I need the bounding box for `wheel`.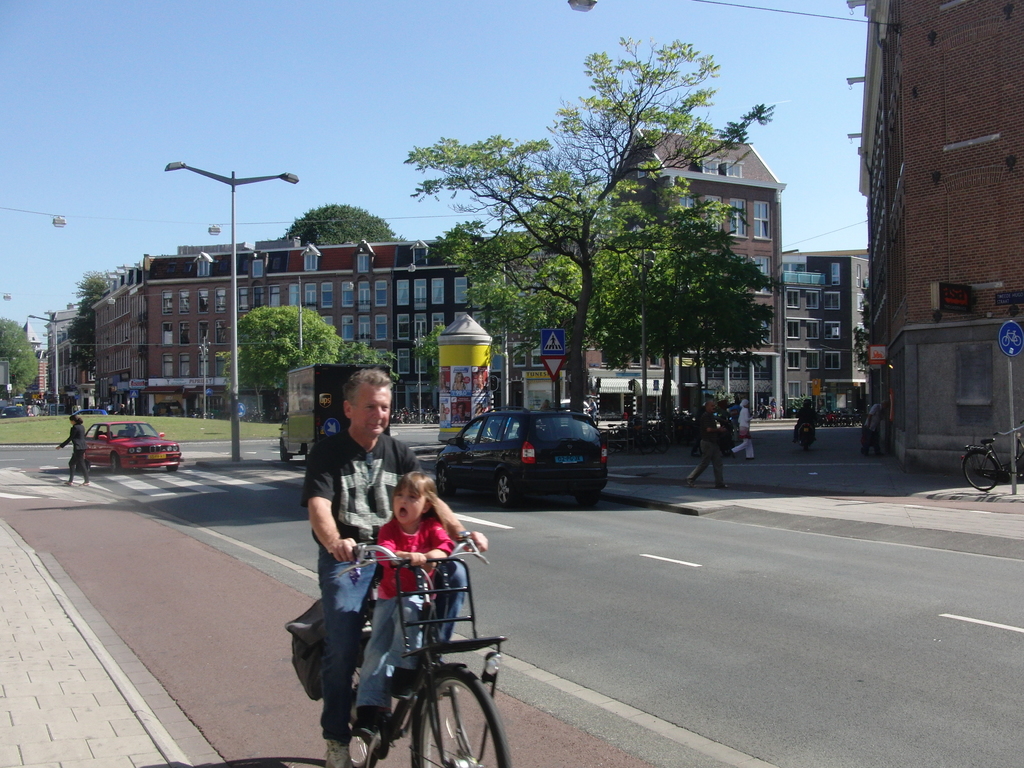
Here it is: BBox(493, 472, 520, 507).
